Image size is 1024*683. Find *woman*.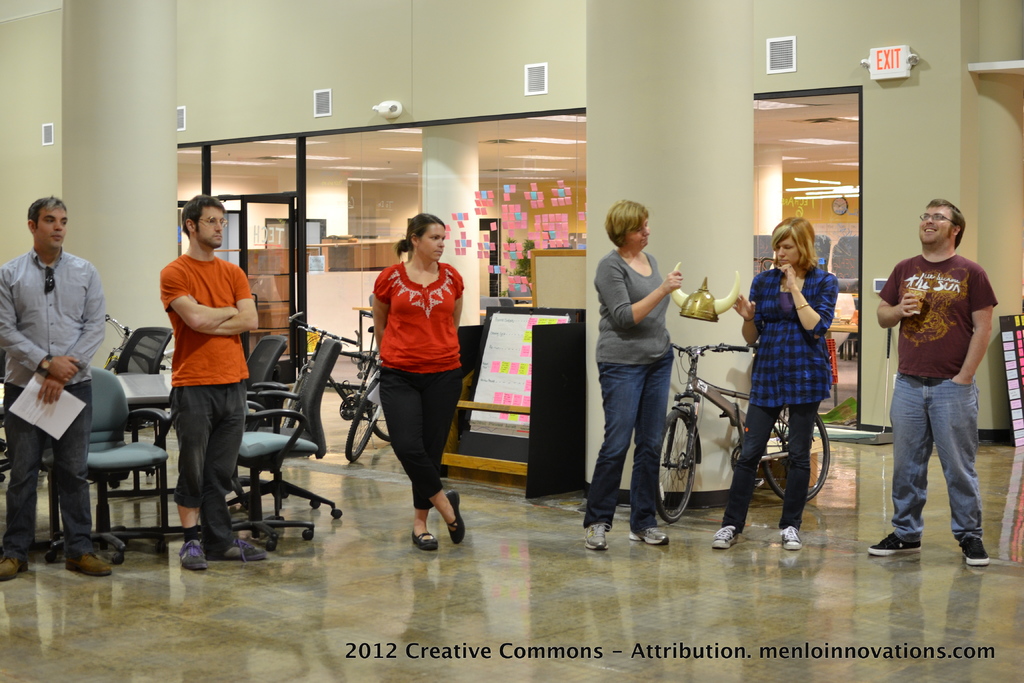
select_region(582, 201, 681, 545).
